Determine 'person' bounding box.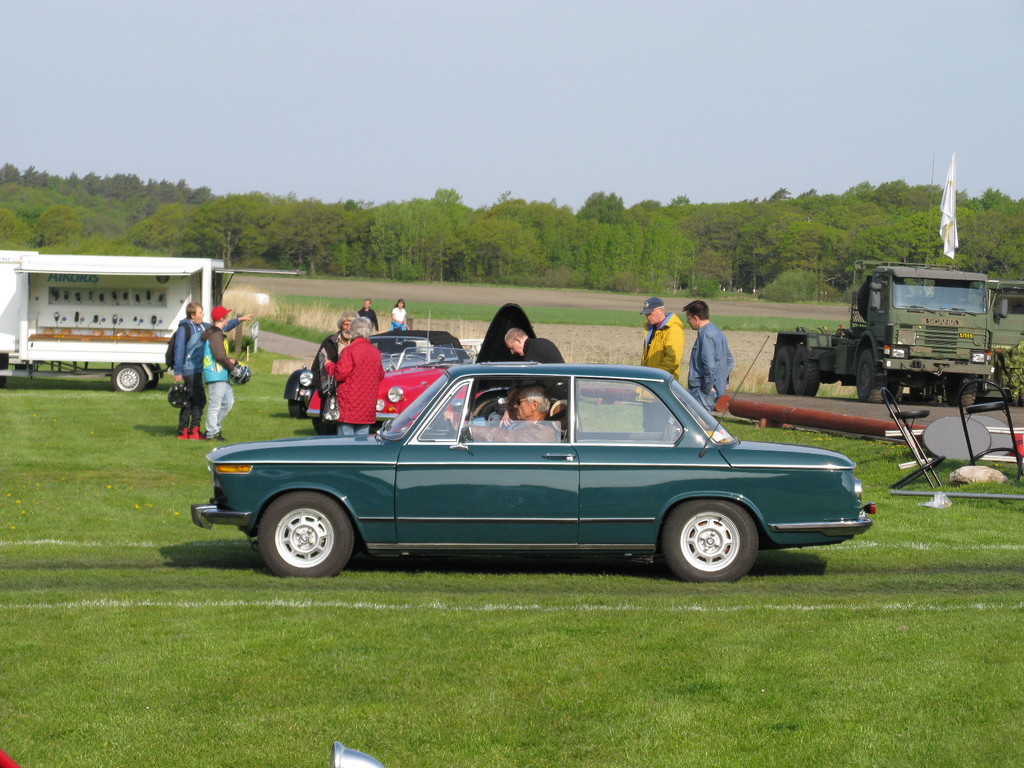
Determined: <bbox>465, 384, 554, 444</bbox>.
